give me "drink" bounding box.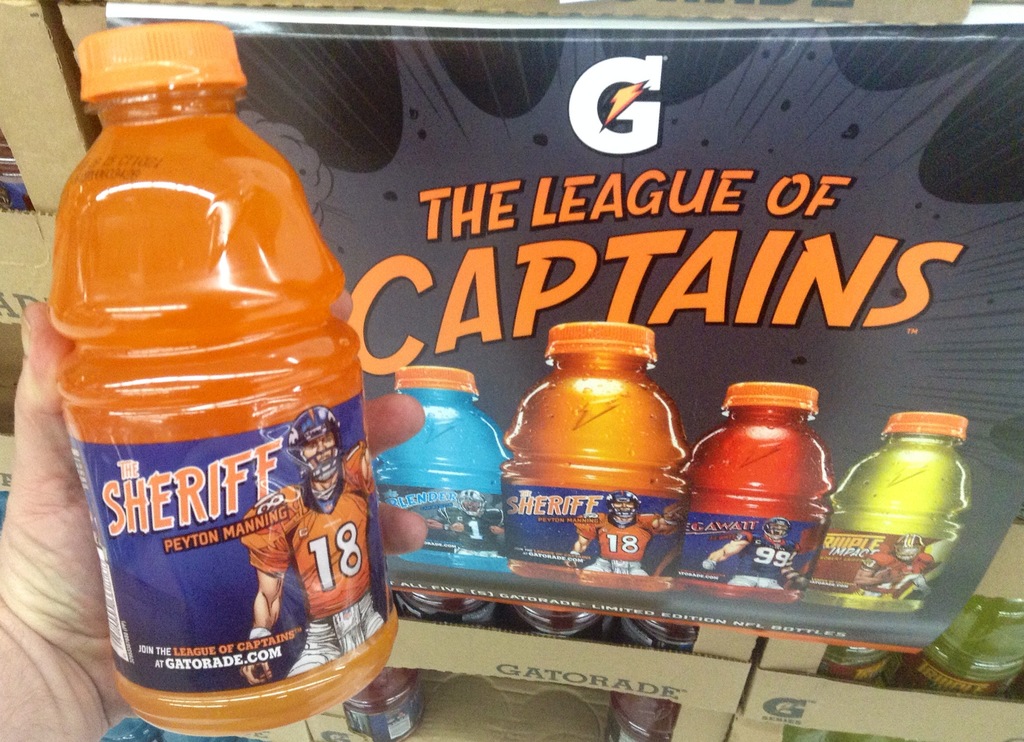
bbox(683, 408, 831, 601).
